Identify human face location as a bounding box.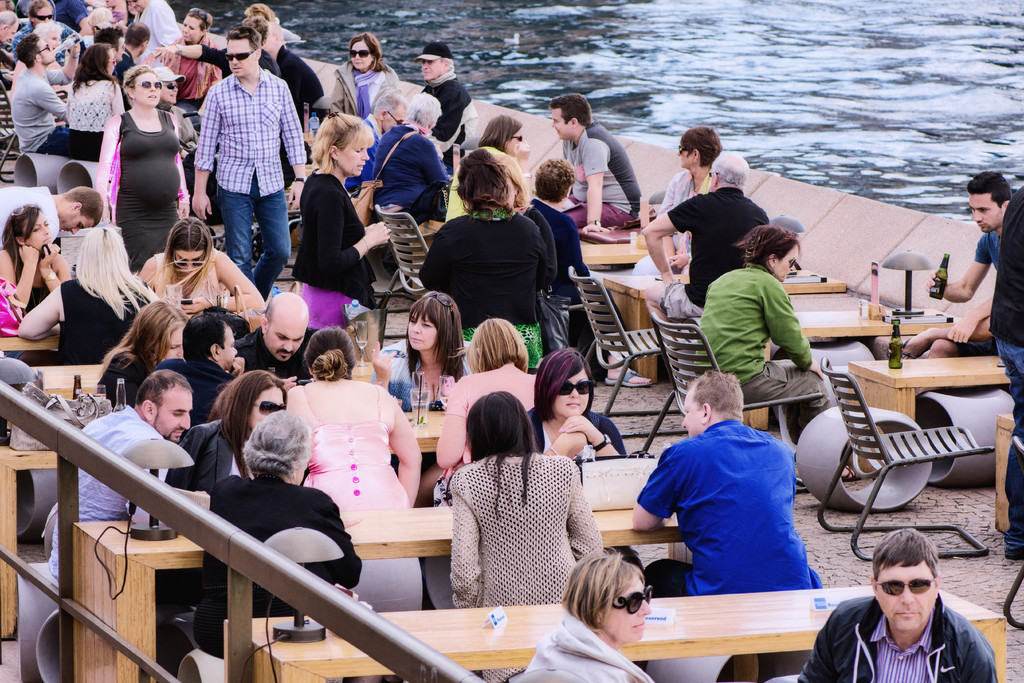
[217,320,240,370].
